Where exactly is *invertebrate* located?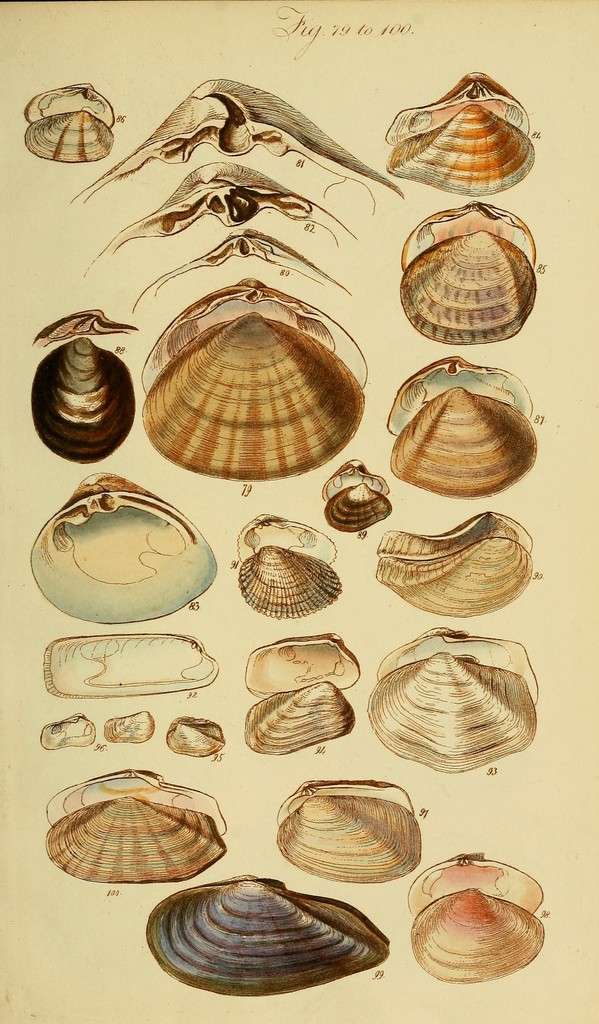
Its bounding box is <box>372,509,538,622</box>.
